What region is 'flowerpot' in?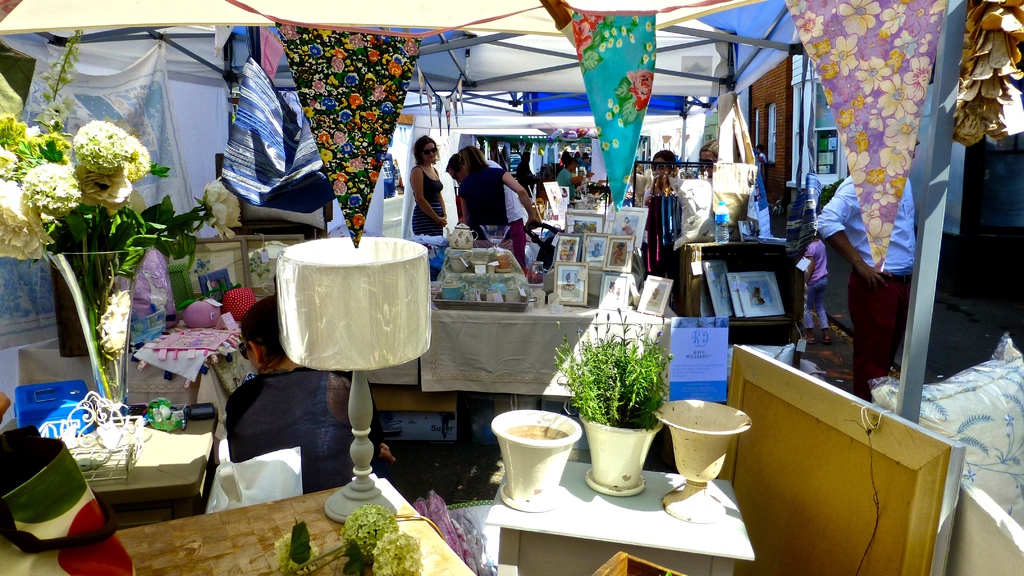
507/285/527/305.
